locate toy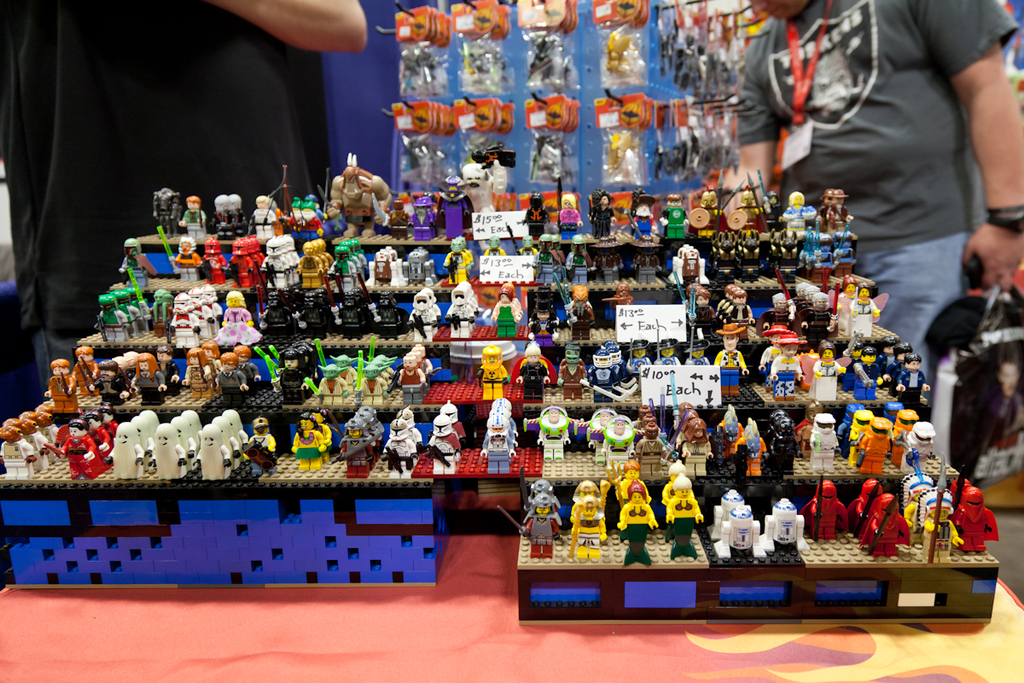
rect(250, 418, 280, 471)
